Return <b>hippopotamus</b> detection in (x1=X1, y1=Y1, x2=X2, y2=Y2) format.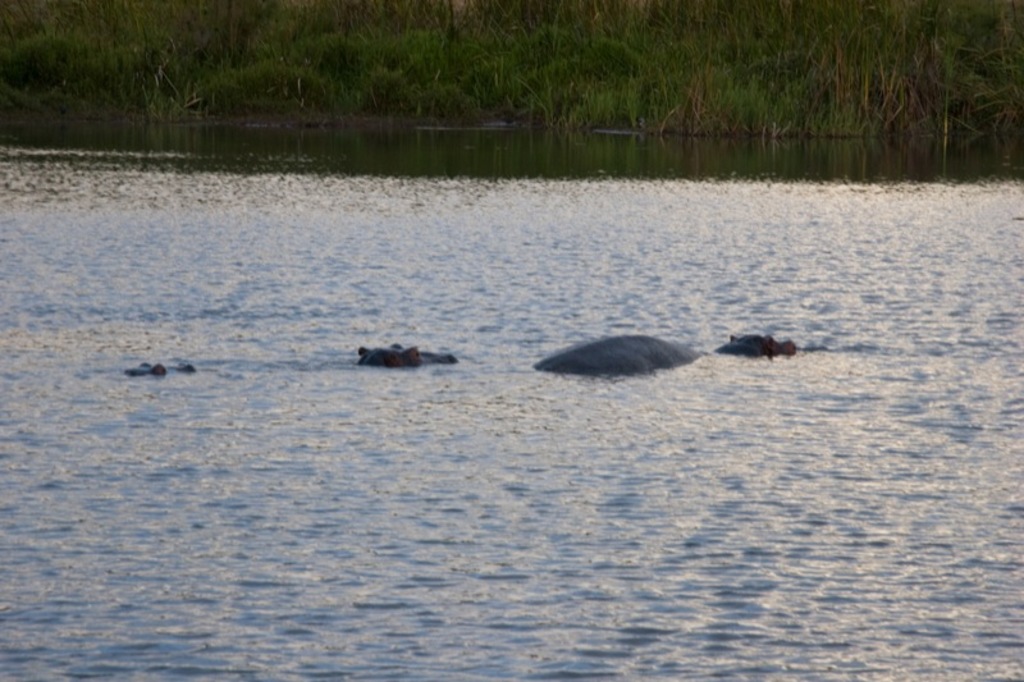
(x1=127, y1=358, x2=197, y2=376).
